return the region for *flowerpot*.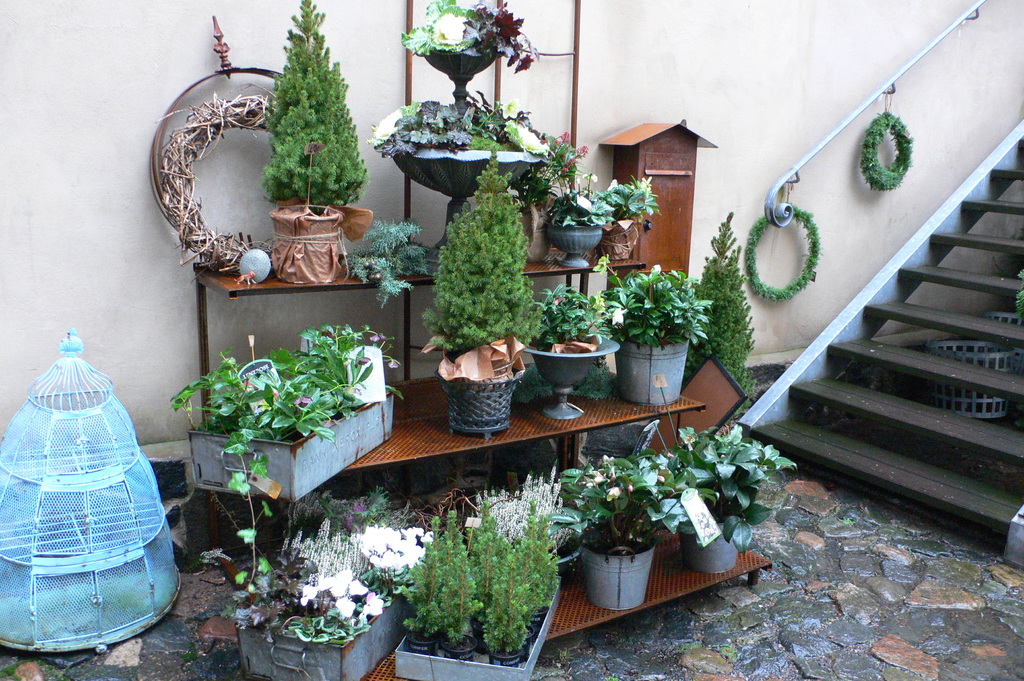
detection(425, 46, 501, 120).
